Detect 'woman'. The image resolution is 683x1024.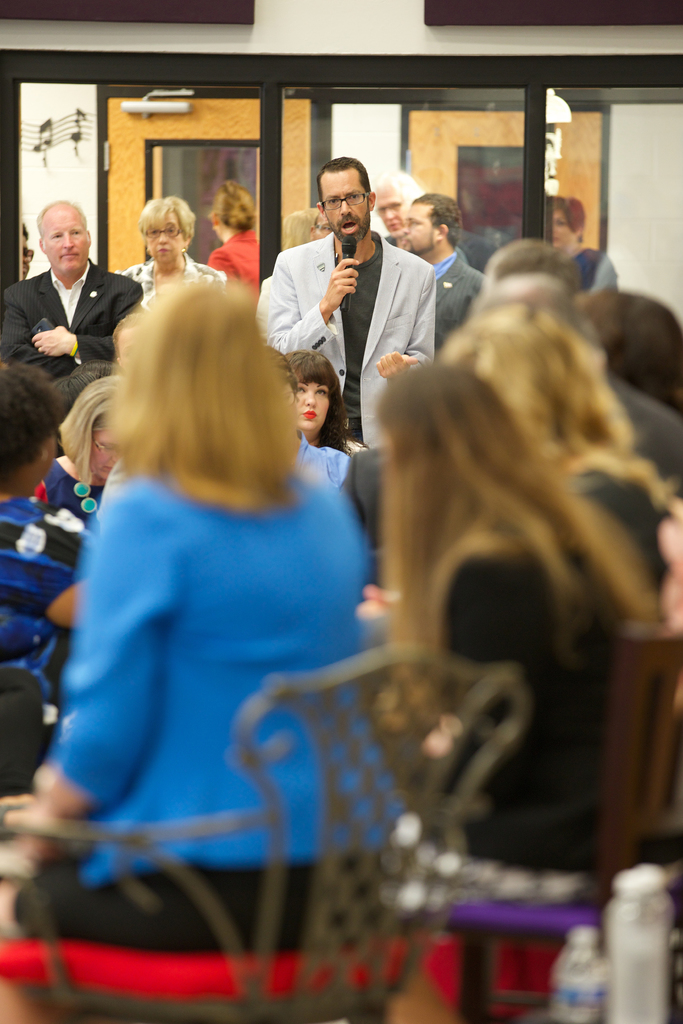
Rect(434, 301, 682, 622).
